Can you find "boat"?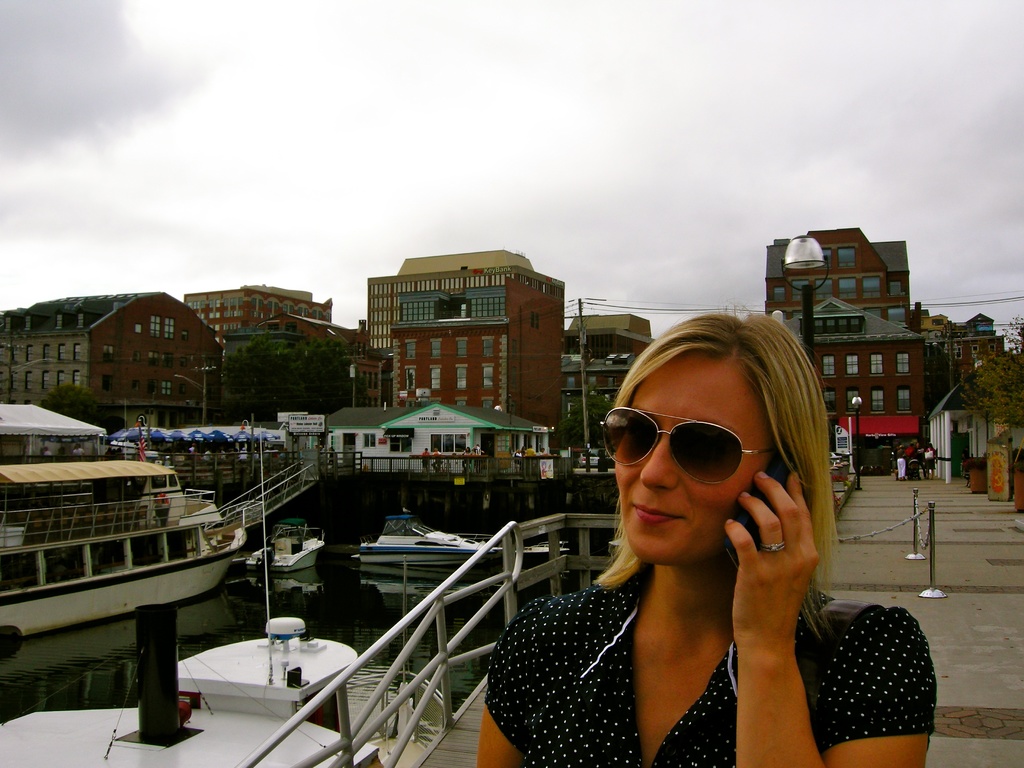
Yes, bounding box: box(0, 607, 392, 767).
